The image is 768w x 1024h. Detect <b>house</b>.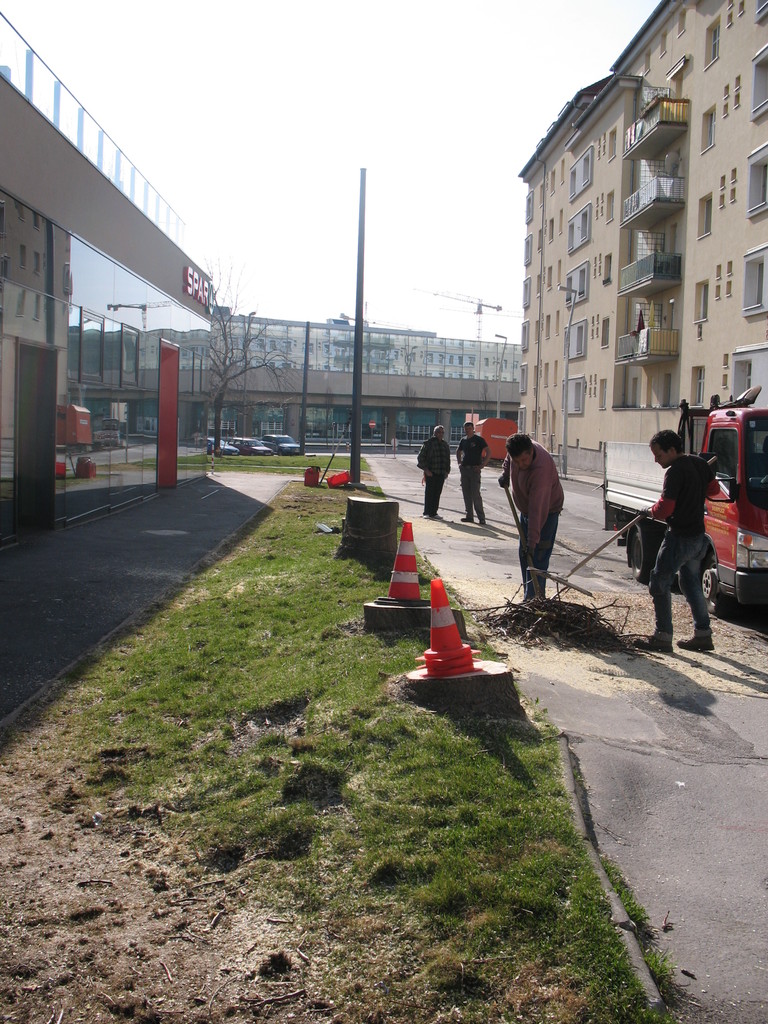
Detection: {"left": 68, "top": 325, "right": 145, "bottom": 449}.
